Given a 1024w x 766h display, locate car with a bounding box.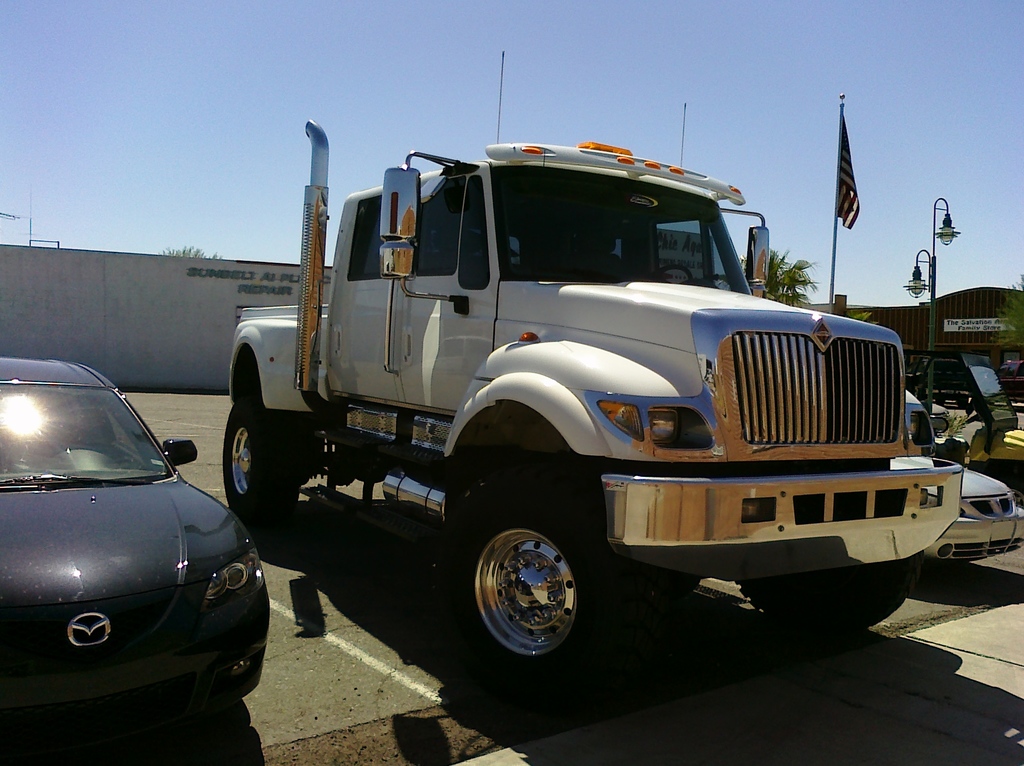
Located: 918 391 1023 573.
